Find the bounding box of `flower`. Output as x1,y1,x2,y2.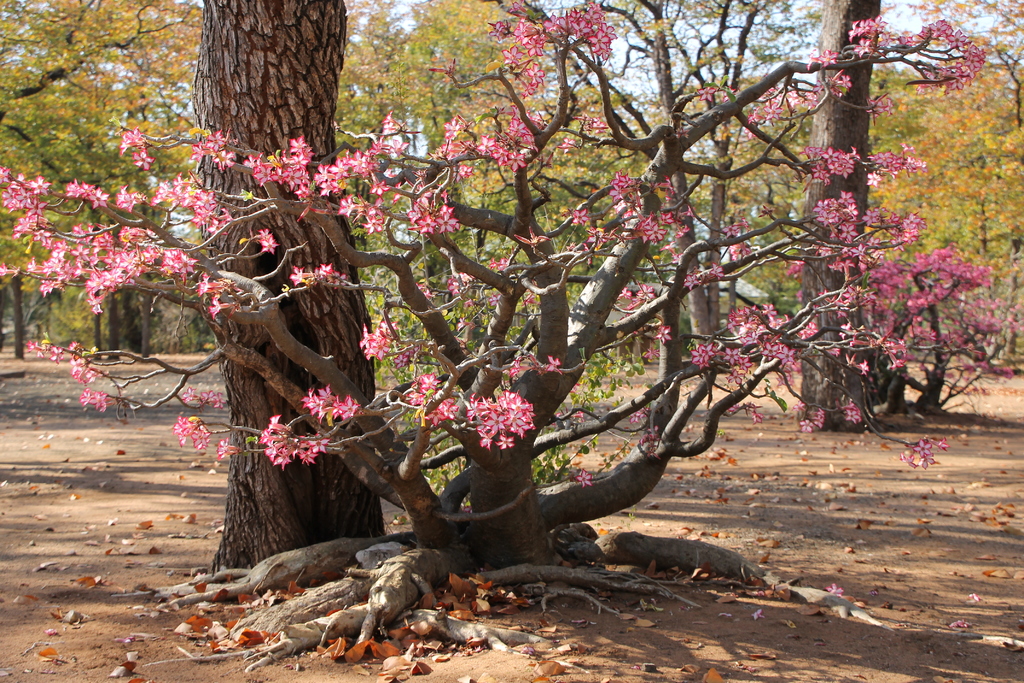
215,434,244,462.
